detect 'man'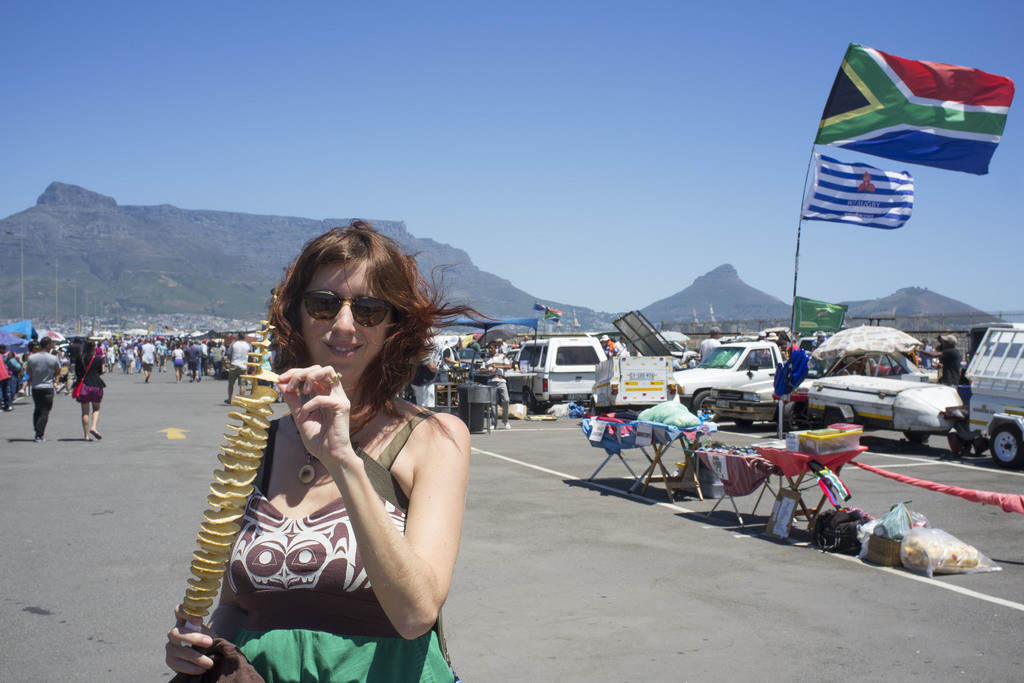
<box>185,340,200,384</box>
